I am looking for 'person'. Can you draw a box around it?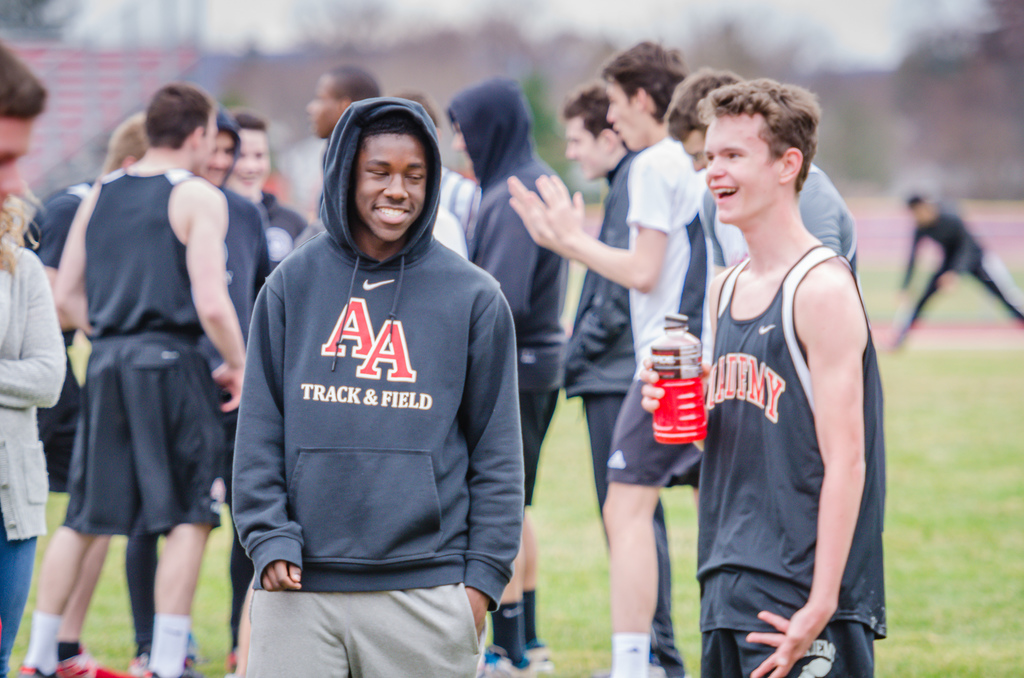
Sure, the bounding box is {"x1": 658, "y1": 71, "x2": 859, "y2": 277}.
